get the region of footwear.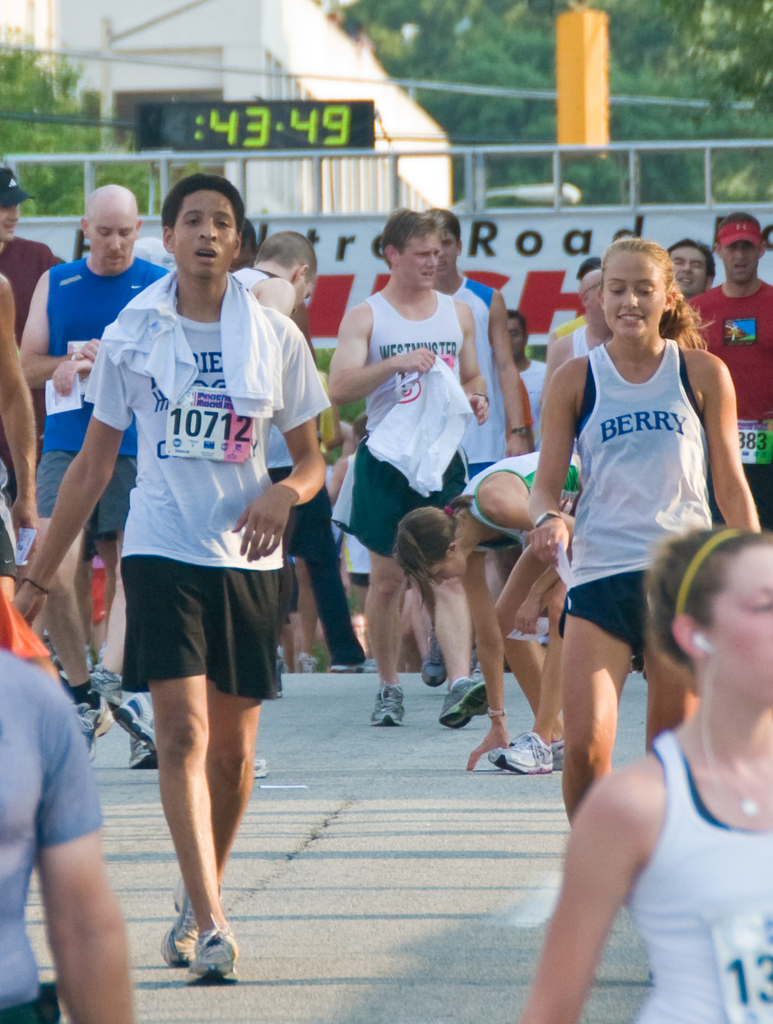
[186, 919, 246, 989].
